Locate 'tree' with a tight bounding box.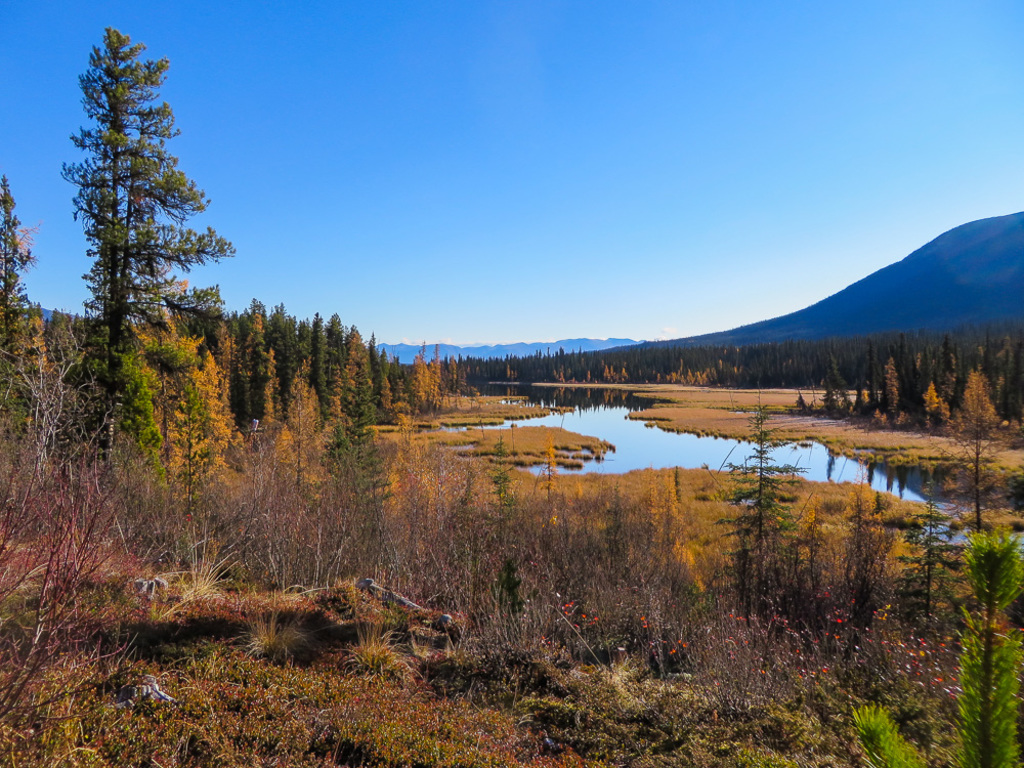
select_region(821, 355, 843, 422).
